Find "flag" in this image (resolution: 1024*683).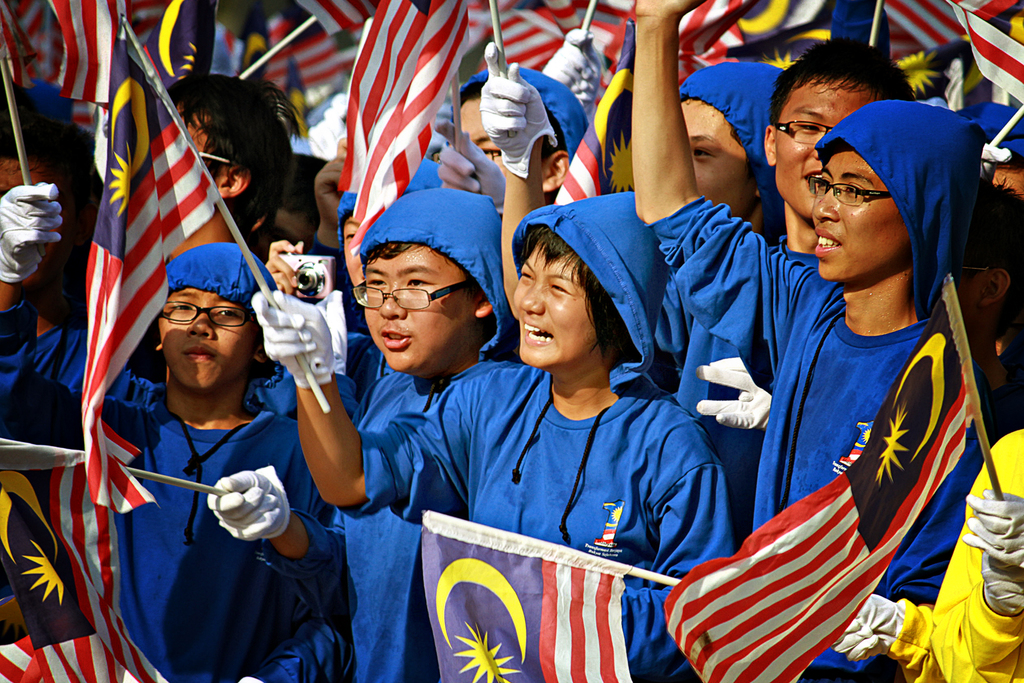
(340,0,481,255).
